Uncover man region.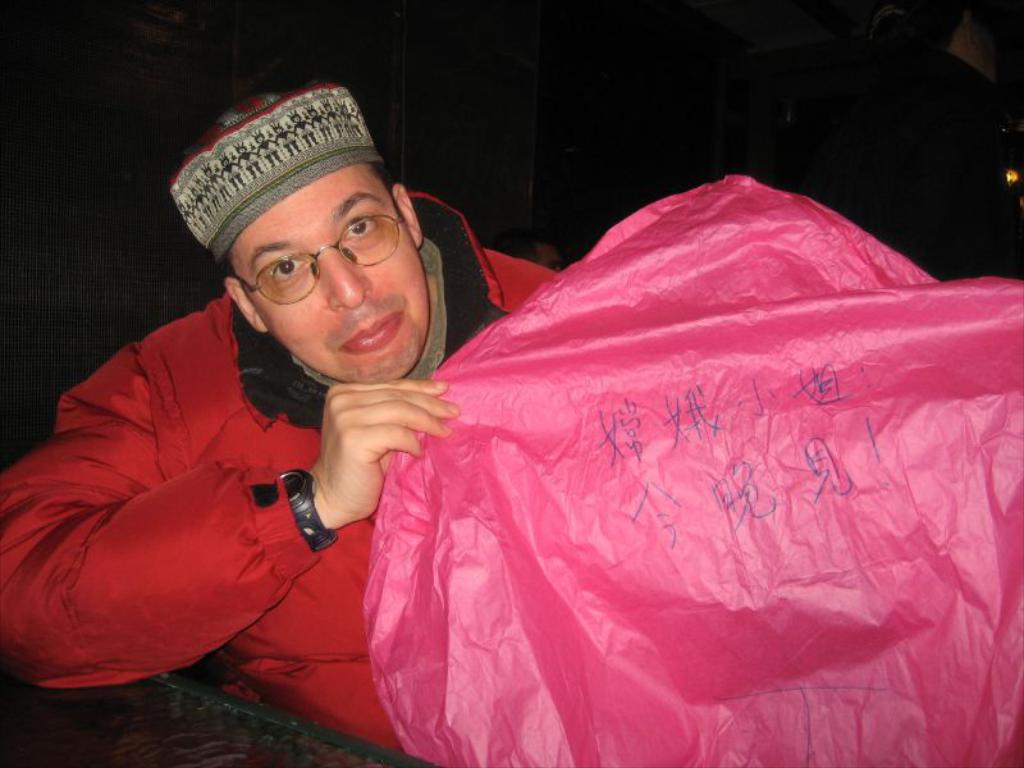
Uncovered: box=[14, 108, 513, 737].
